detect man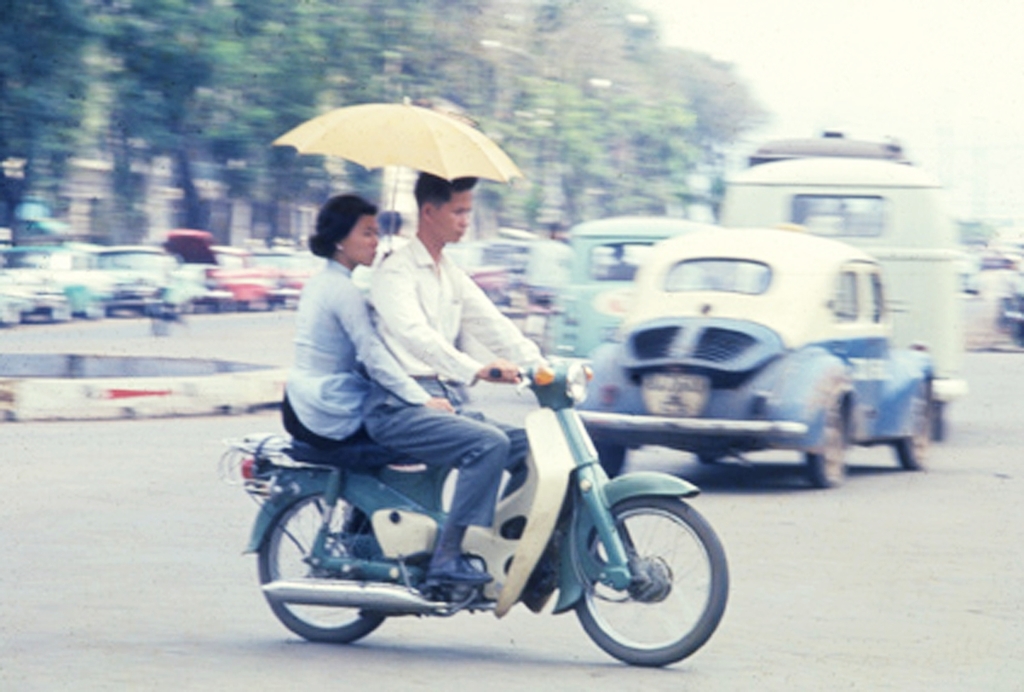
609/244/641/277
